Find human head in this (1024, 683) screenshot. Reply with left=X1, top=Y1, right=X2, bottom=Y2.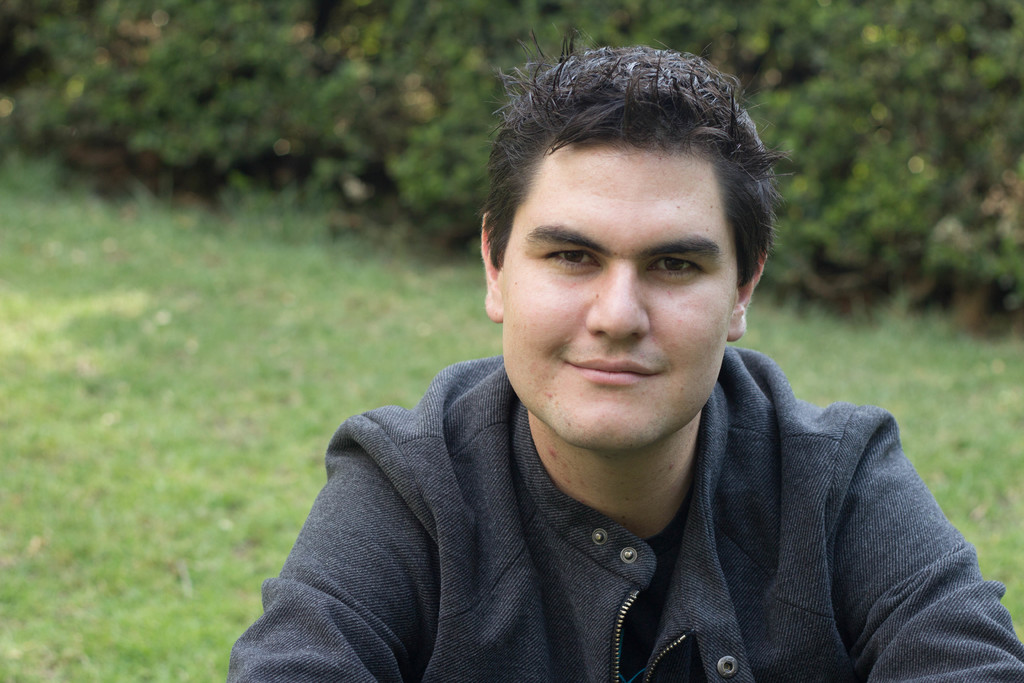
left=472, top=33, right=788, bottom=441.
